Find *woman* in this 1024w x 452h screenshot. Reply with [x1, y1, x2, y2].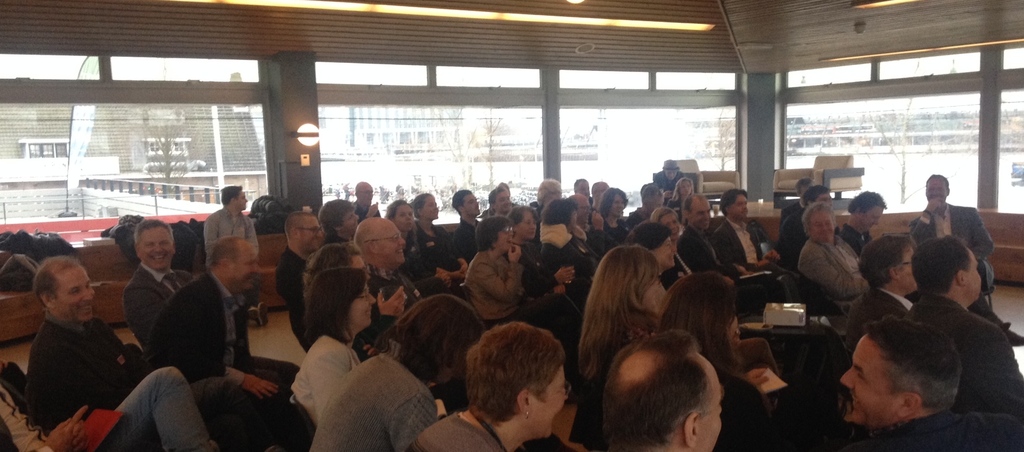
[626, 222, 678, 269].
